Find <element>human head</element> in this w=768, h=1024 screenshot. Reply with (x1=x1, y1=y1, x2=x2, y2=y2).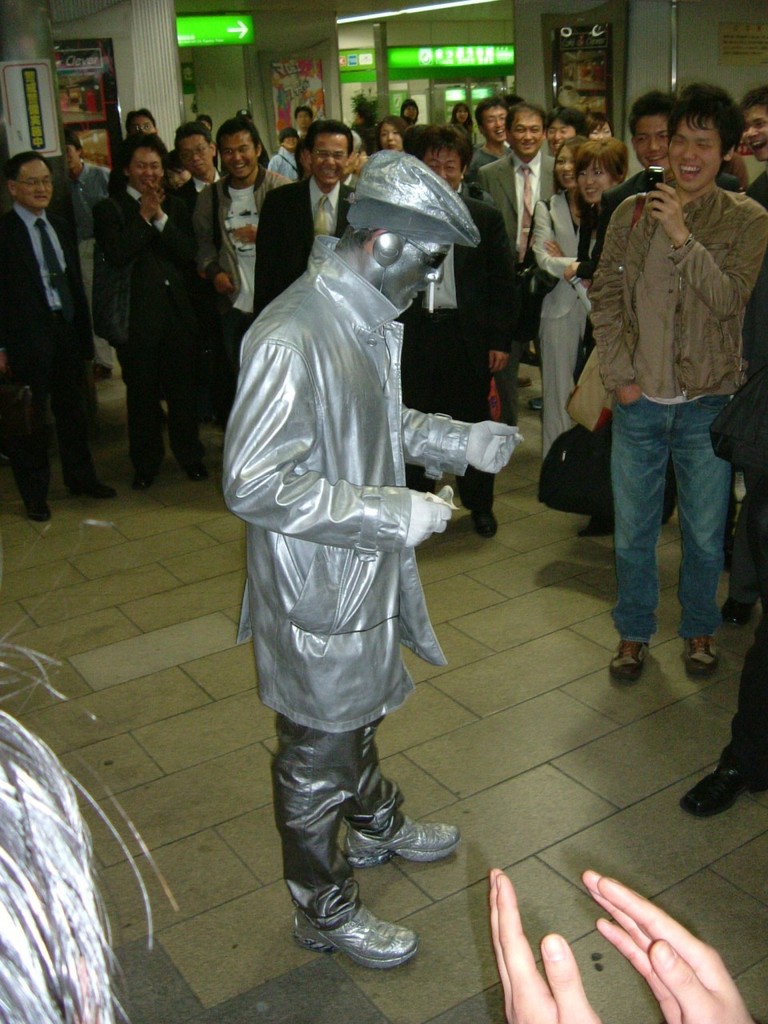
(x1=217, y1=117, x2=262, y2=178).
